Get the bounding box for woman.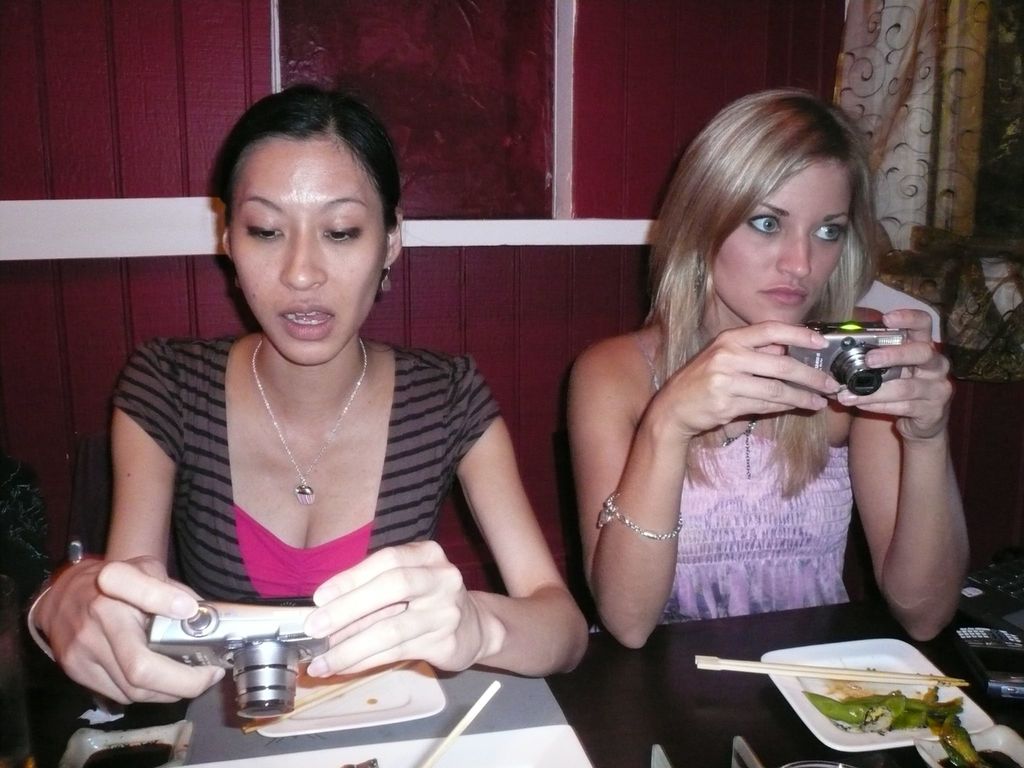
(564, 88, 977, 653).
